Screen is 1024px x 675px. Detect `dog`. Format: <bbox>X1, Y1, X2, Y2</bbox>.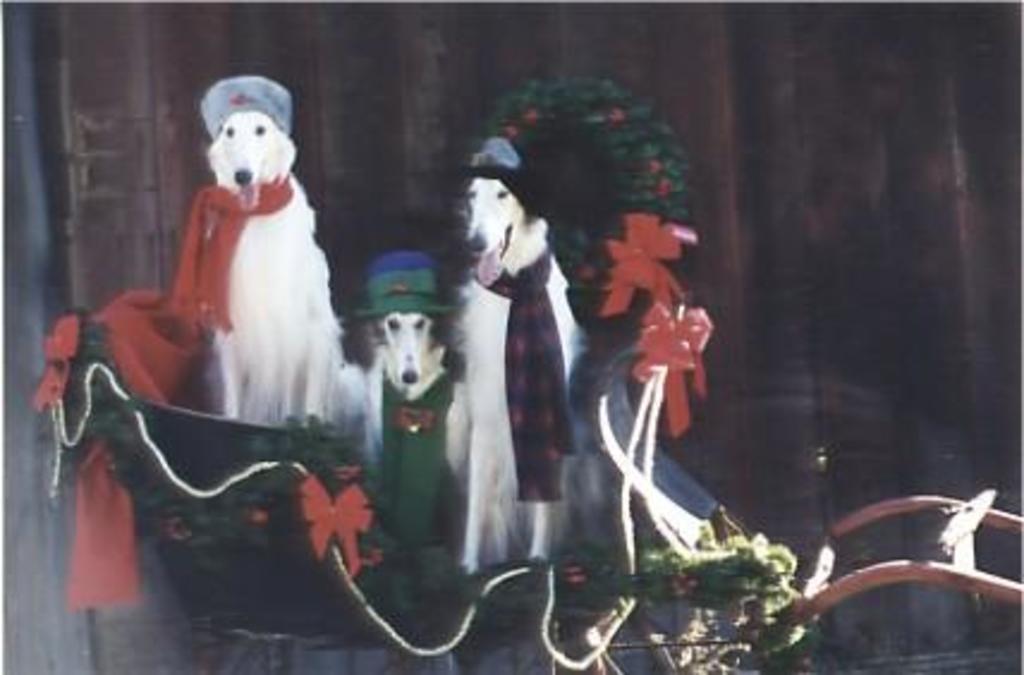
<bbox>443, 139, 620, 577</bbox>.
